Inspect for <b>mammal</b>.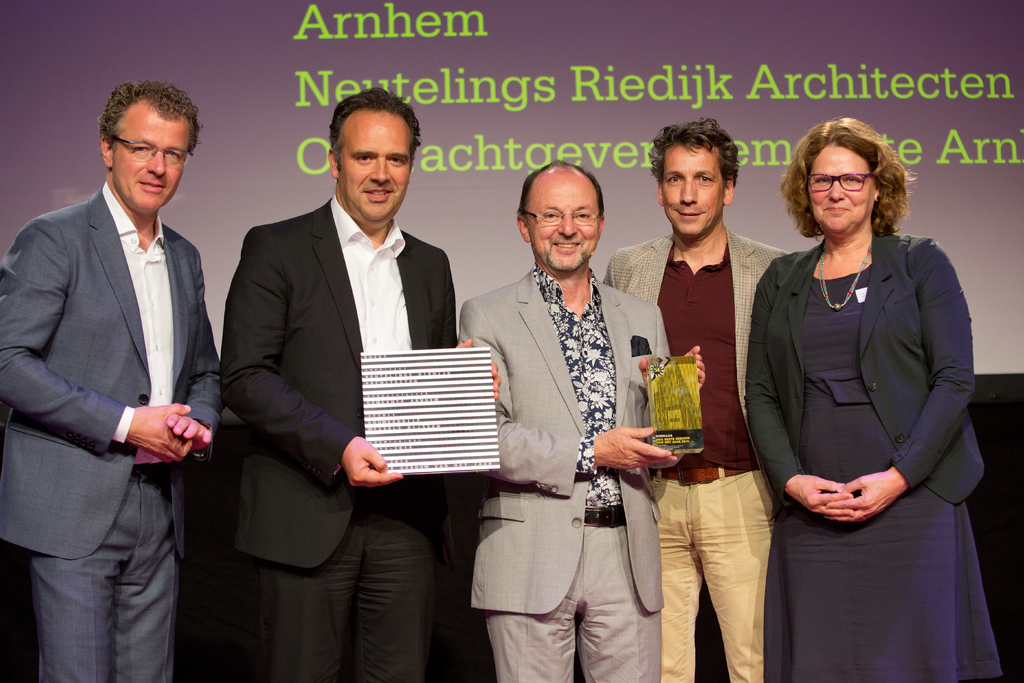
Inspection: box=[469, 157, 704, 682].
